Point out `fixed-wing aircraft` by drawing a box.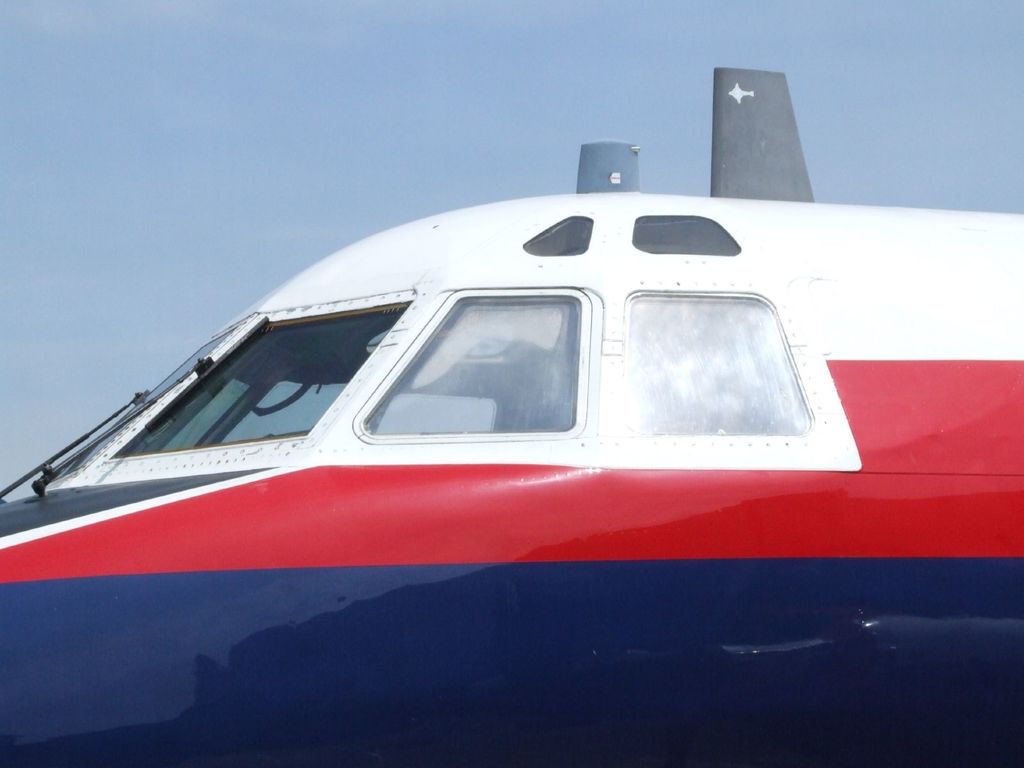
(left=0, top=65, right=1023, bottom=767).
